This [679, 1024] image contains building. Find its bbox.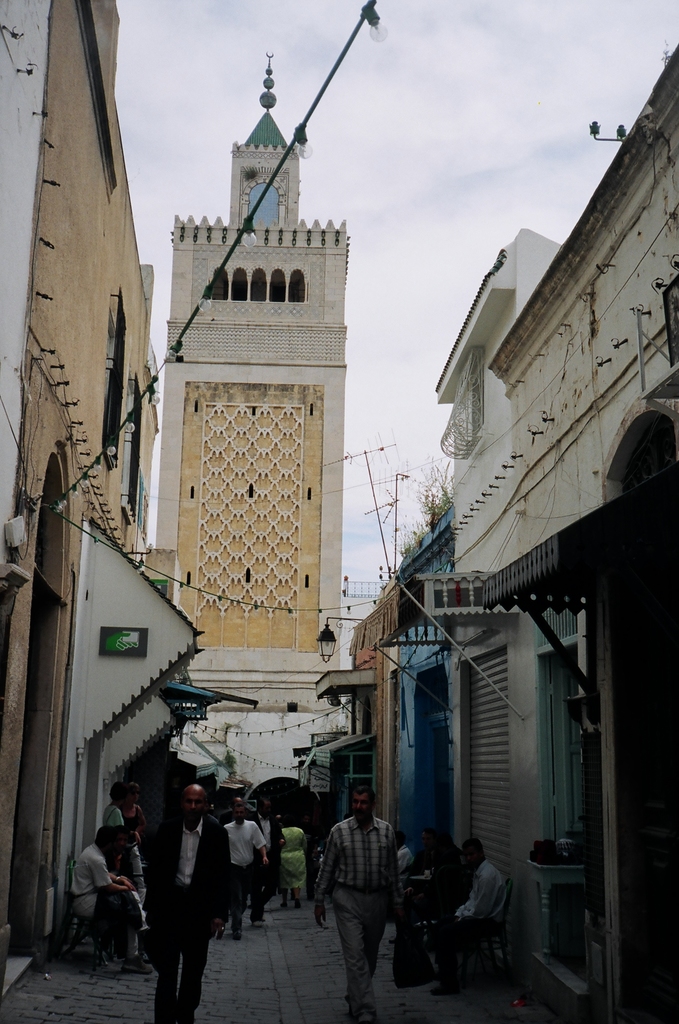
[294,45,678,1023].
